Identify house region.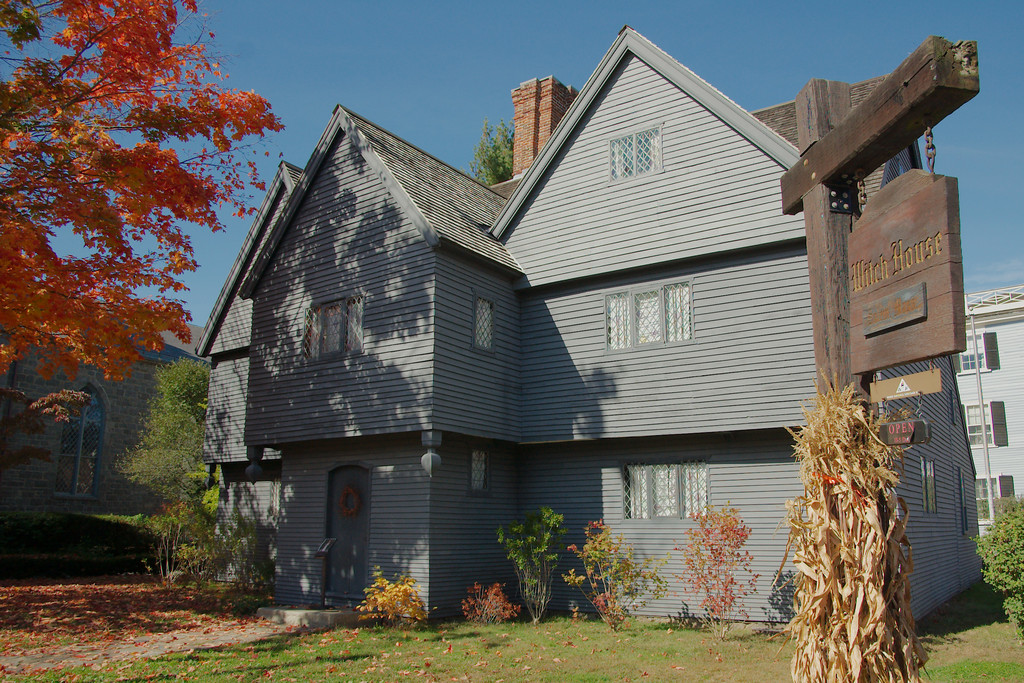
Region: {"left": 194, "top": 22, "right": 985, "bottom": 629}.
